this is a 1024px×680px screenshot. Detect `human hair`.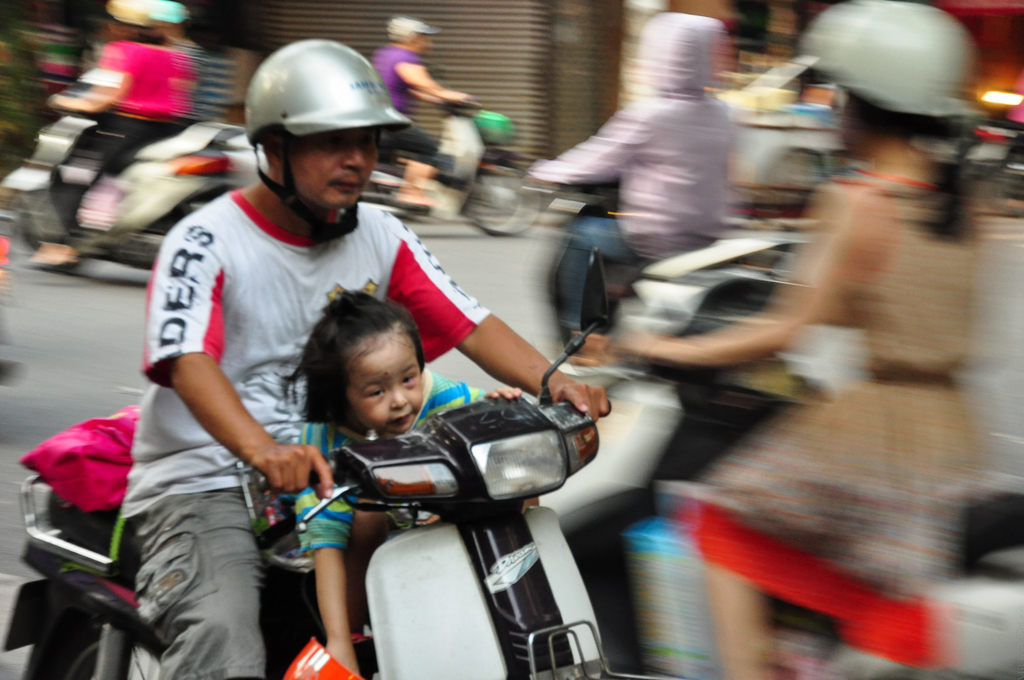
(left=849, top=95, right=970, bottom=245).
